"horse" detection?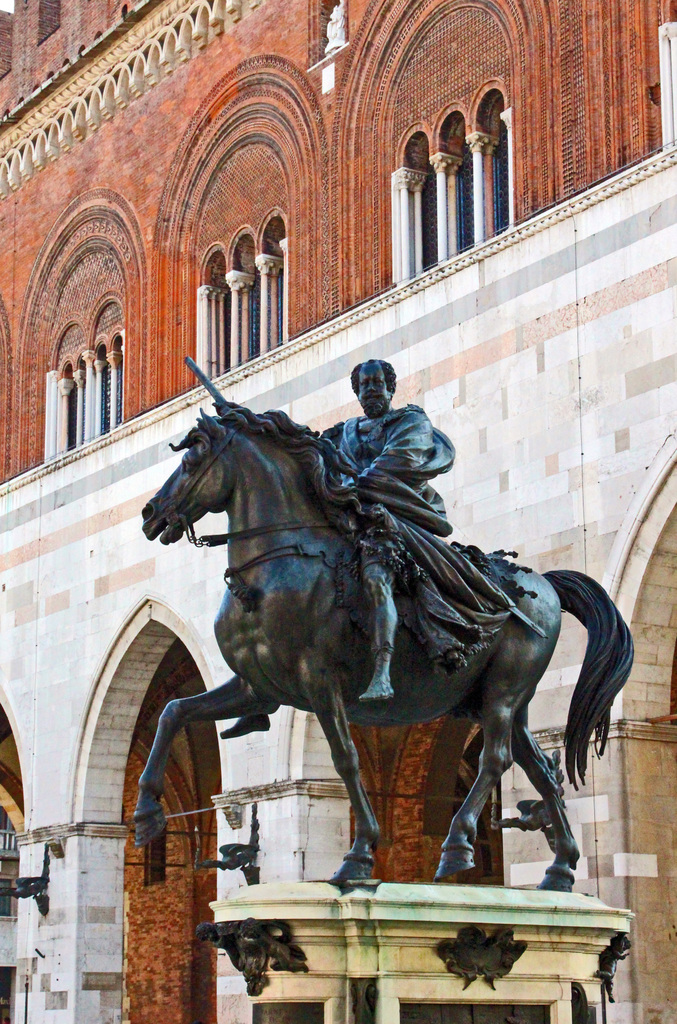
bbox=[133, 400, 637, 892]
